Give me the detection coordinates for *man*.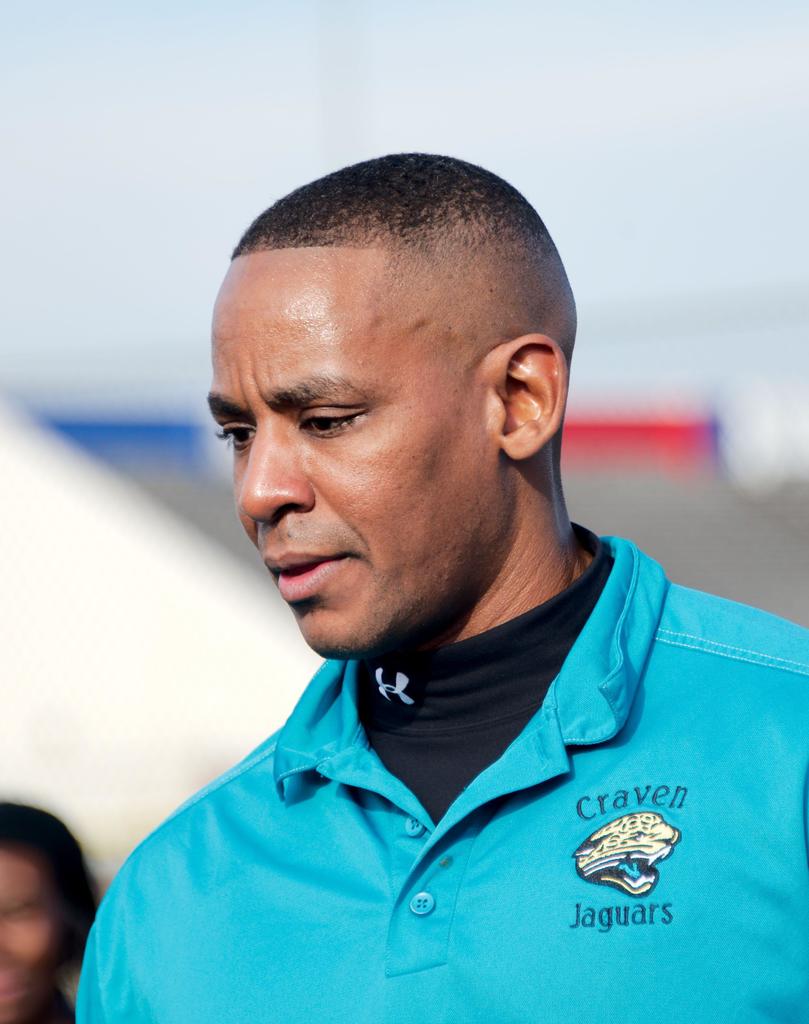
80, 128, 773, 1008.
